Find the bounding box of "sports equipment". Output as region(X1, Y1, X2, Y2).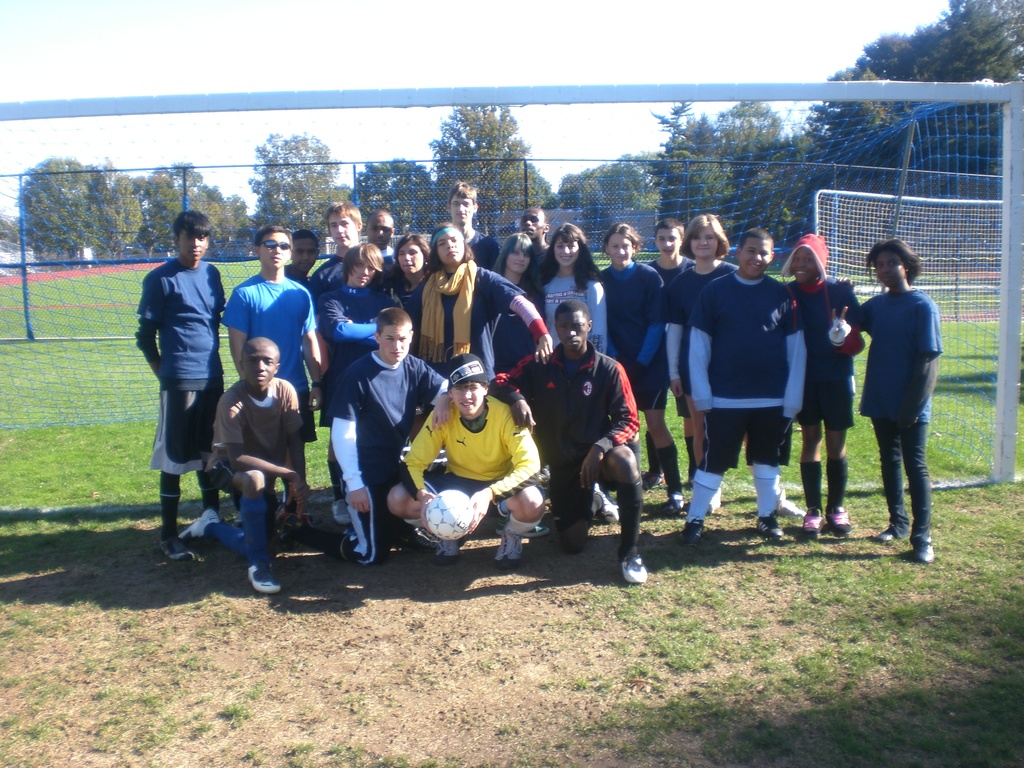
region(751, 512, 782, 539).
